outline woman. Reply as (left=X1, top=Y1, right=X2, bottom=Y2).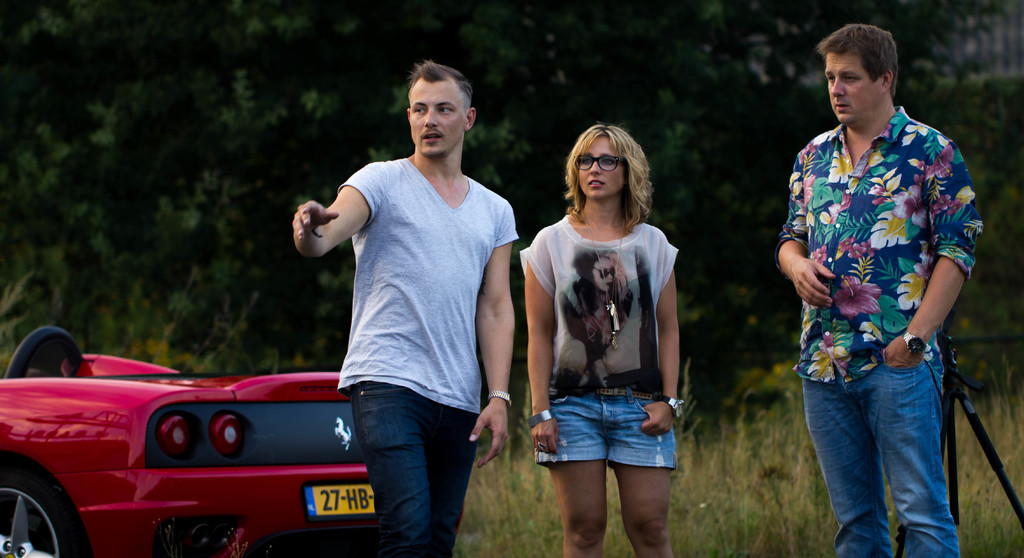
(left=518, top=117, right=684, bottom=557).
